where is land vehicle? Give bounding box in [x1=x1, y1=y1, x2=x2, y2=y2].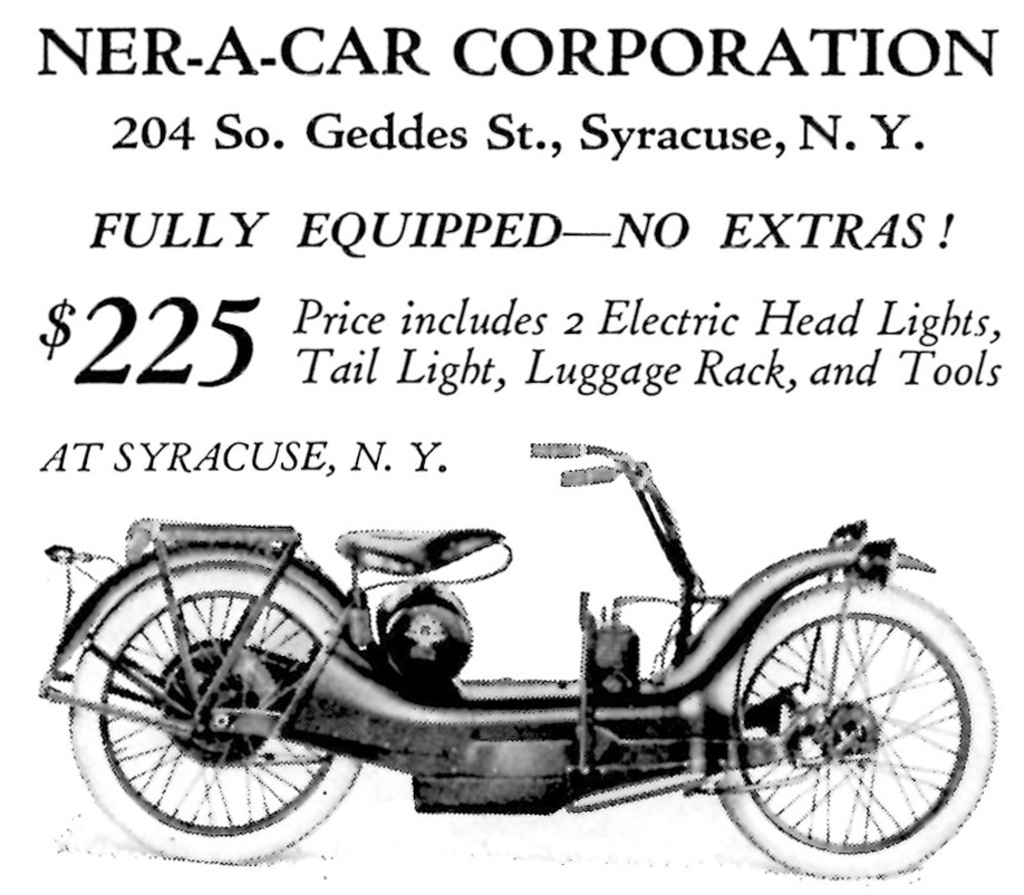
[x1=37, y1=440, x2=1003, y2=883].
